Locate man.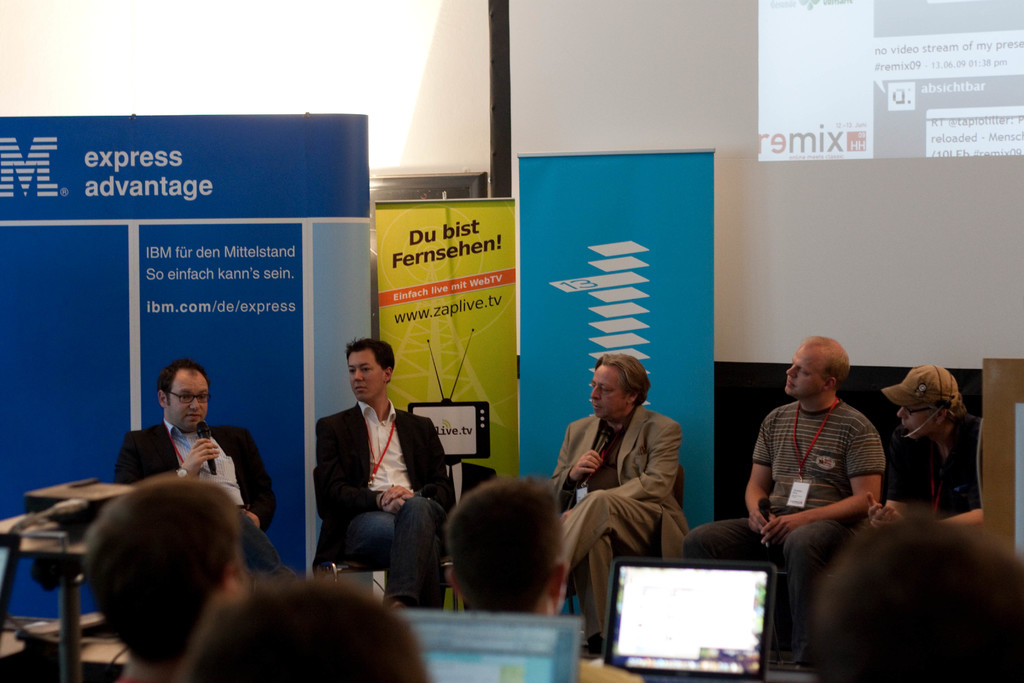
Bounding box: <bbox>76, 474, 255, 682</bbox>.
